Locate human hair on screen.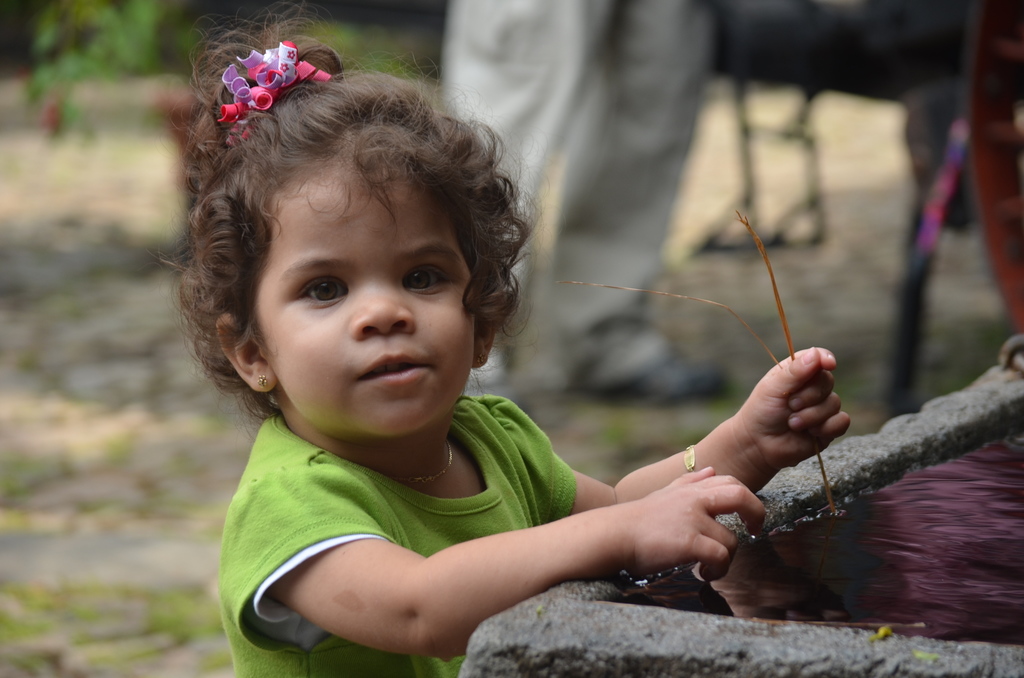
On screen at x1=176, y1=45, x2=520, y2=439.
